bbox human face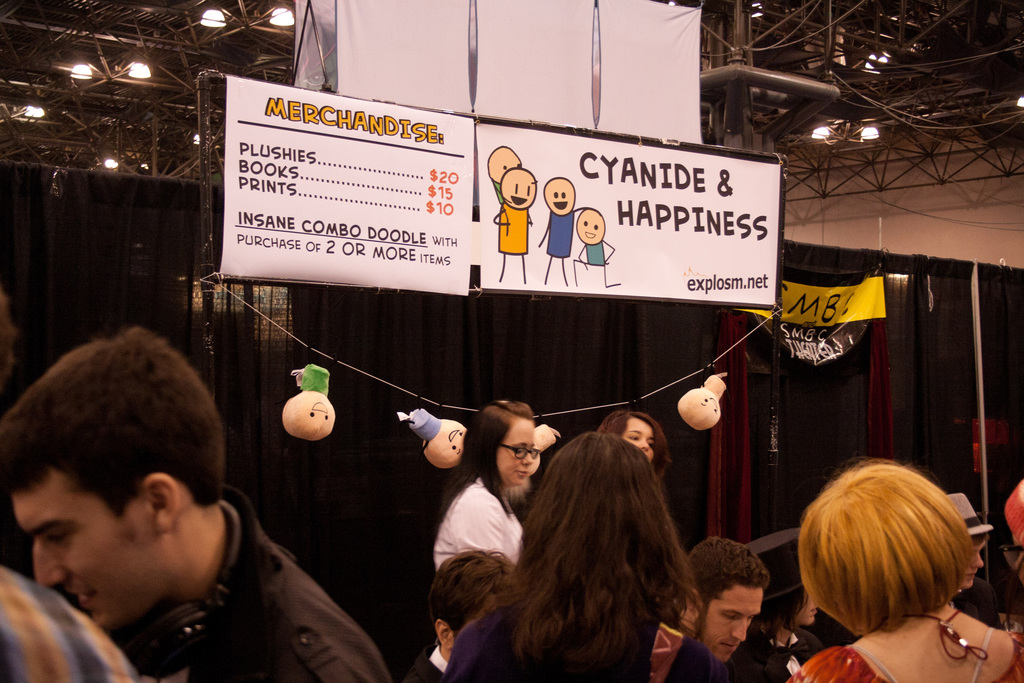
bbox=(960, 534, 981, 588)
